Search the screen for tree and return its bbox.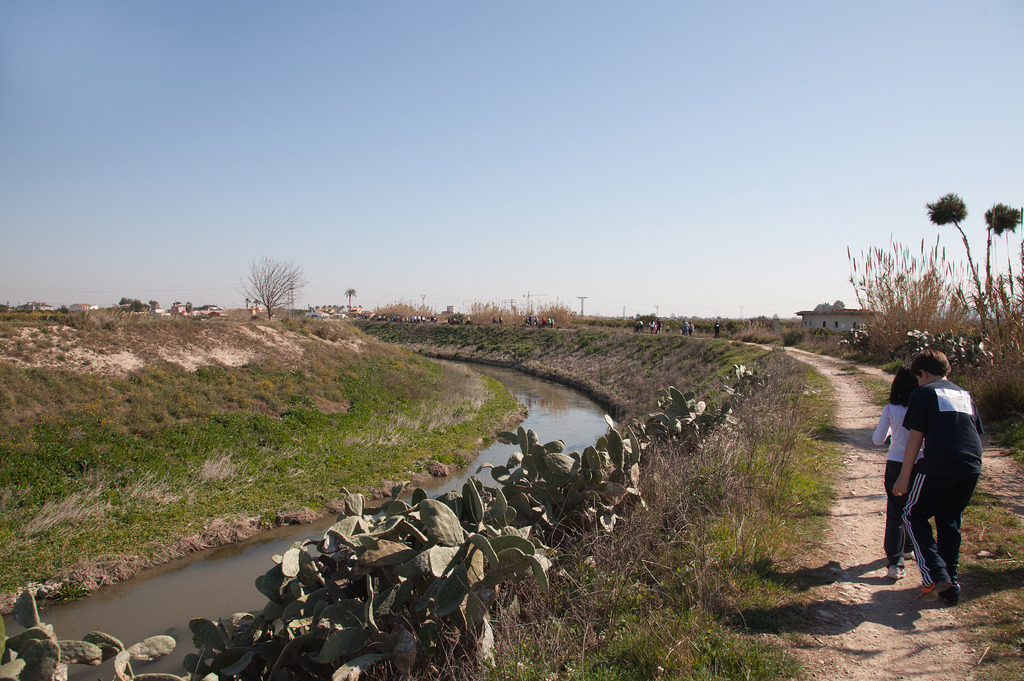
Found: 234 243 306 326.
